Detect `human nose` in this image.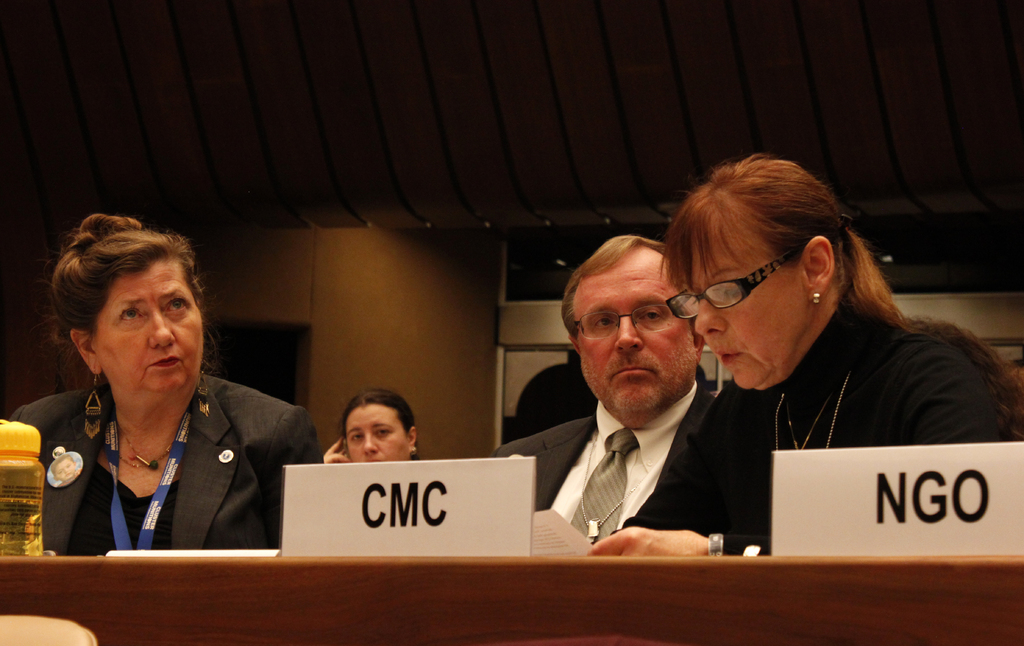
Detection: {"x1": 611, "y1": 319, "x2": 641, "y2": 354}.
